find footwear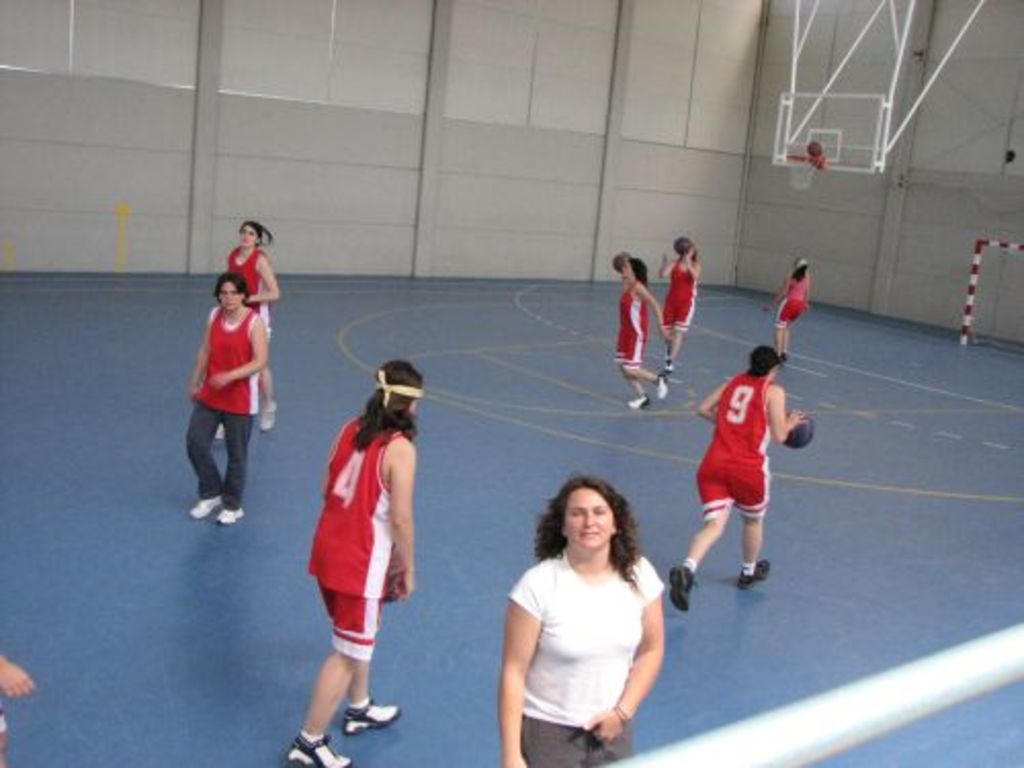
[left=190, top=496, right=221, bottom=516]
